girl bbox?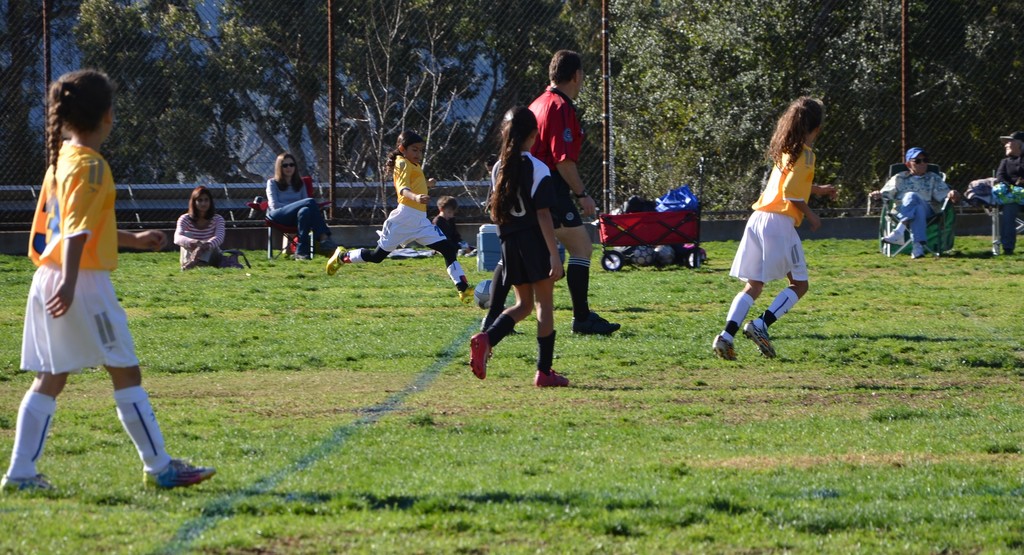
712, 97, 813, 372
